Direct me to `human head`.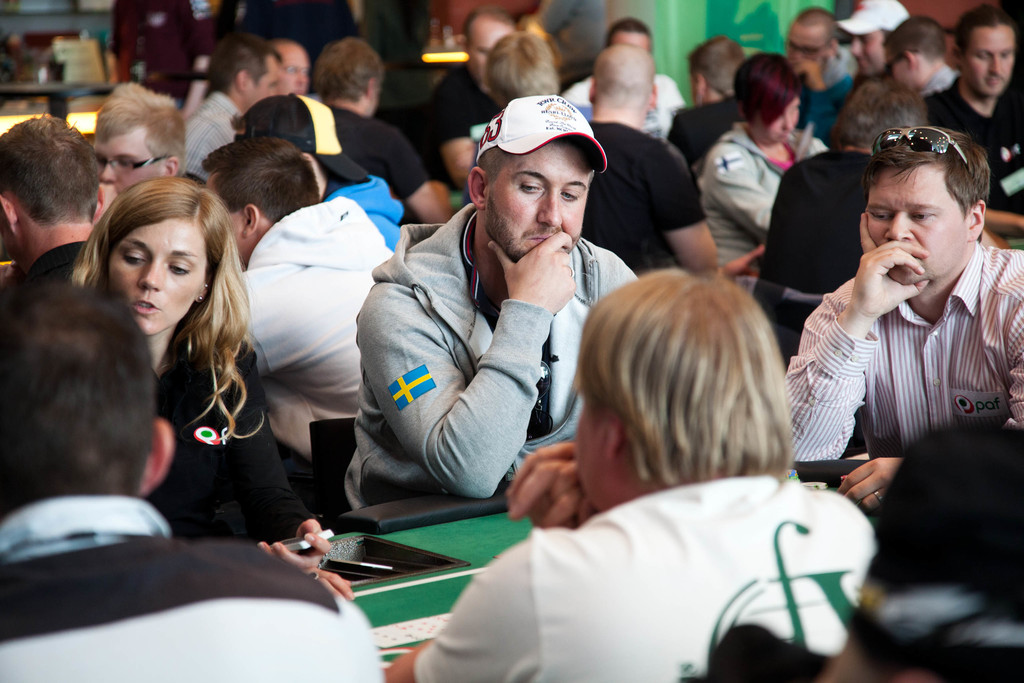
Direction: x1=735, y1=56, x2=799, y2=147.
